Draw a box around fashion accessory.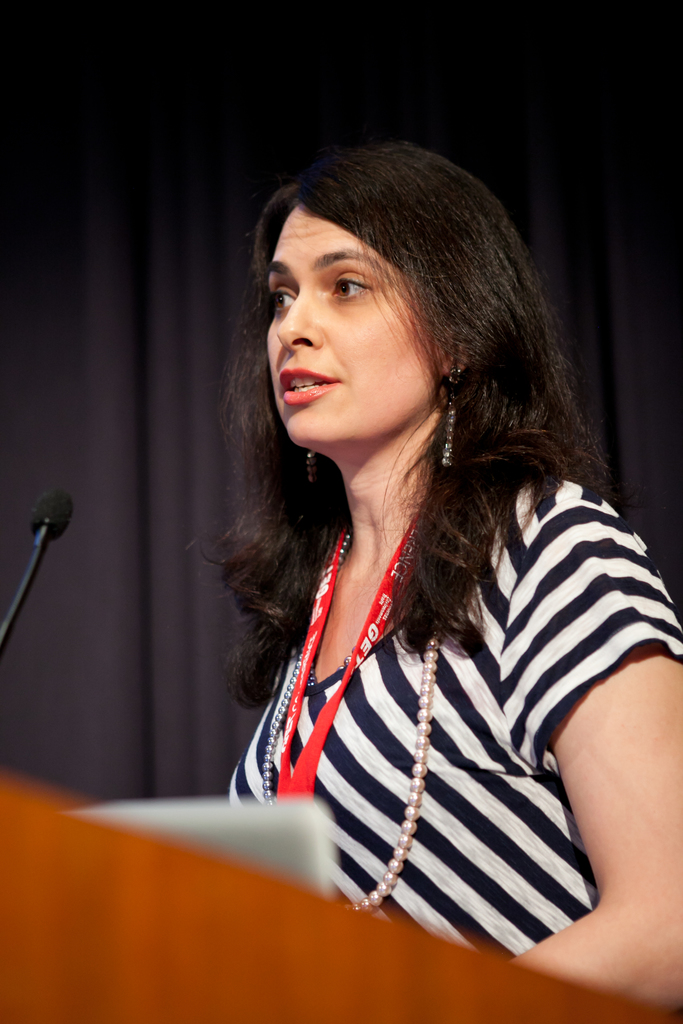
pyautogui.locateOnScreen(277, 513, 417, 805).
